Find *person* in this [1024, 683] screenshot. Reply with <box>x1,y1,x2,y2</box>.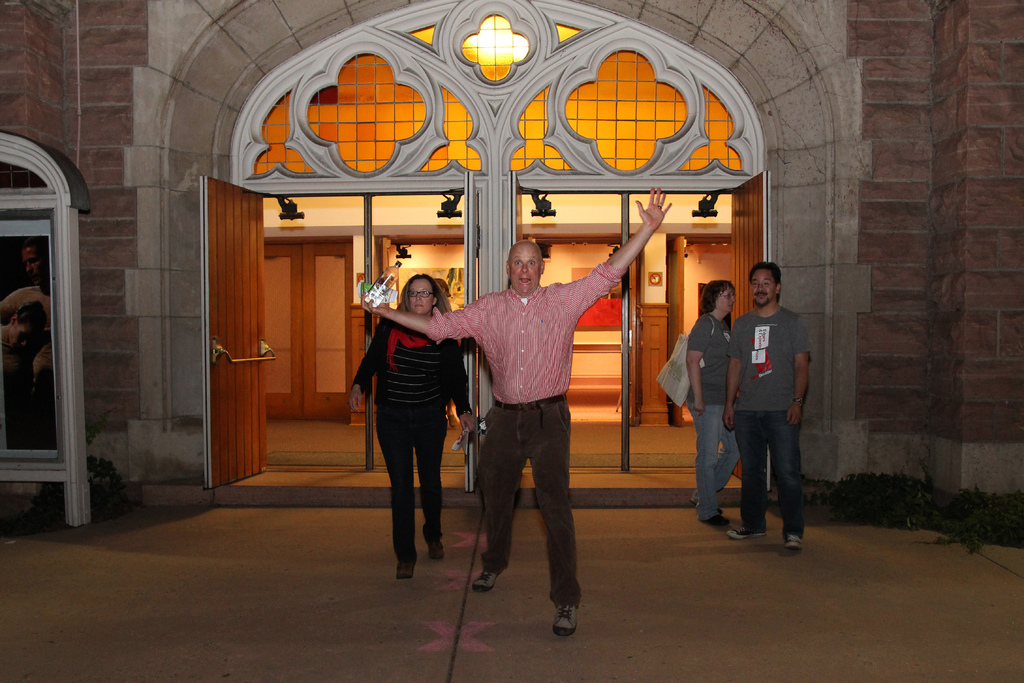
<box>0,241,58,442</box>.
